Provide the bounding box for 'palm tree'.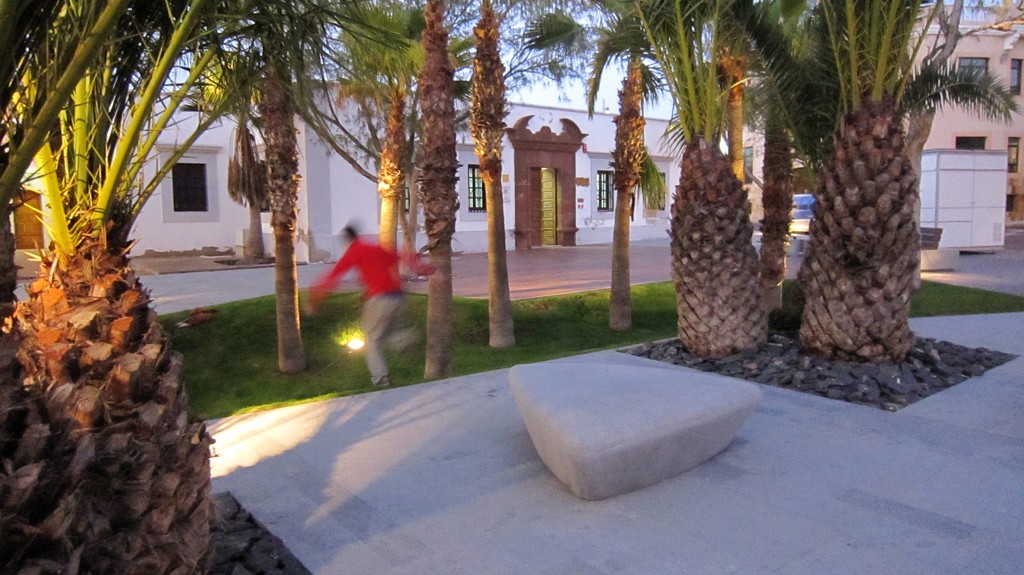
0 0 209 572.
